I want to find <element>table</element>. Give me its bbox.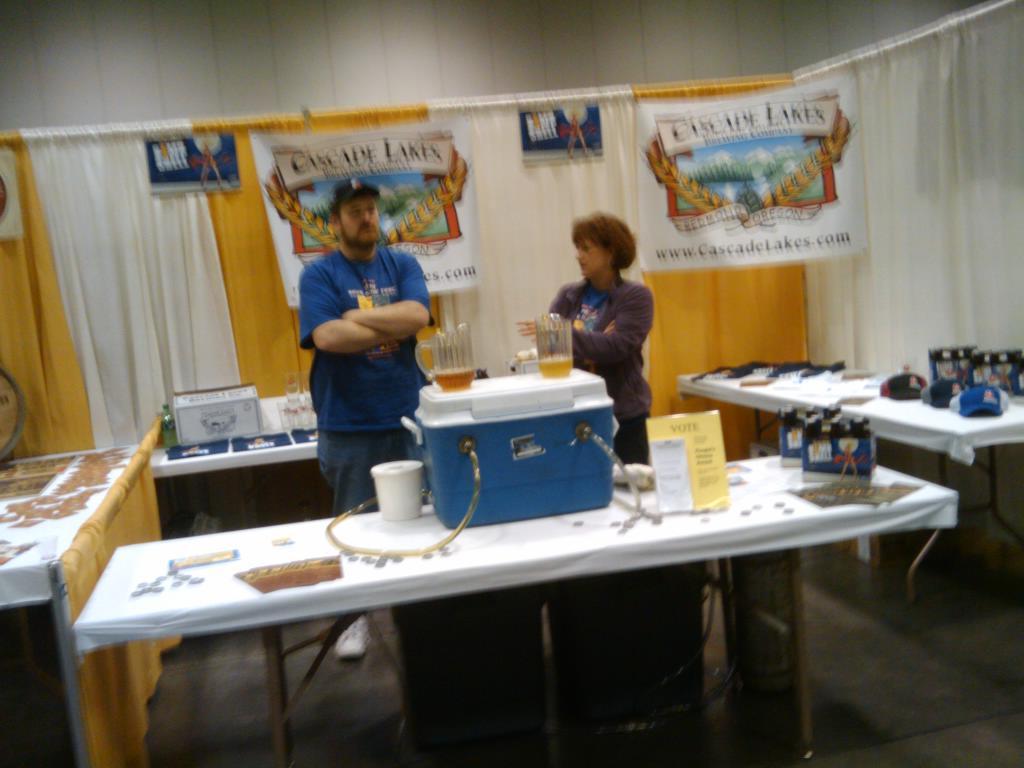
[670,319,1023,602].
